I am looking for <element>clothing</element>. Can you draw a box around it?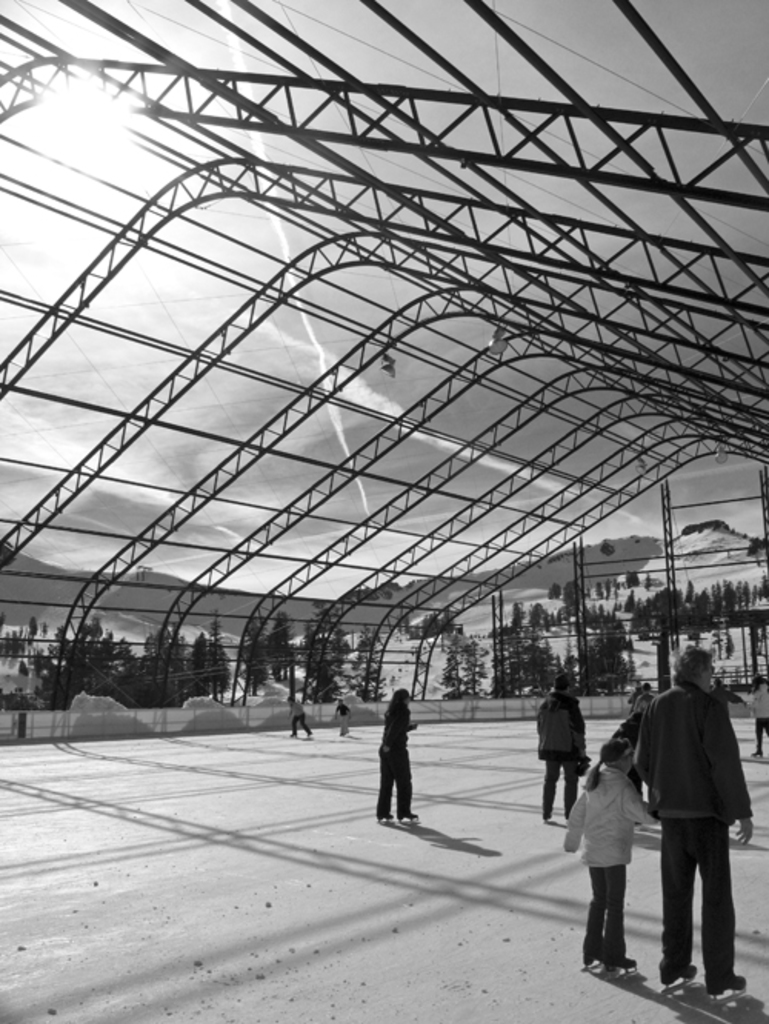
Sure, the bounding box is locate(380, 695, 434, 827).
